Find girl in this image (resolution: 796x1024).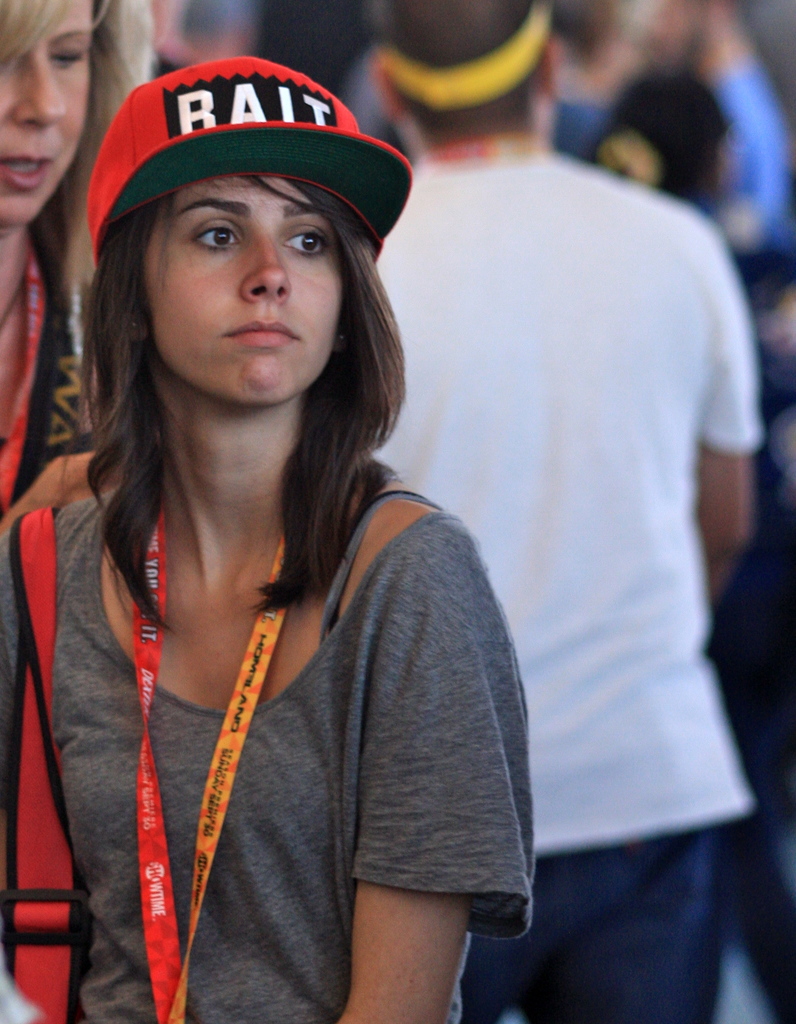
0,50,537,1023.
